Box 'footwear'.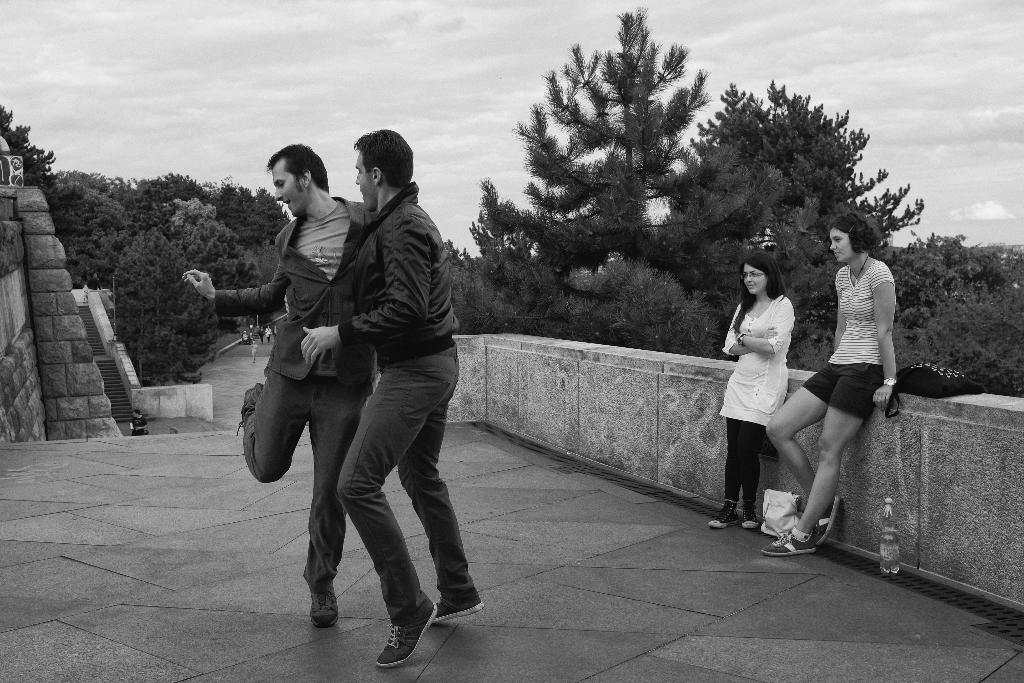
x1=435 y1=588 x2=483 y2=622.
